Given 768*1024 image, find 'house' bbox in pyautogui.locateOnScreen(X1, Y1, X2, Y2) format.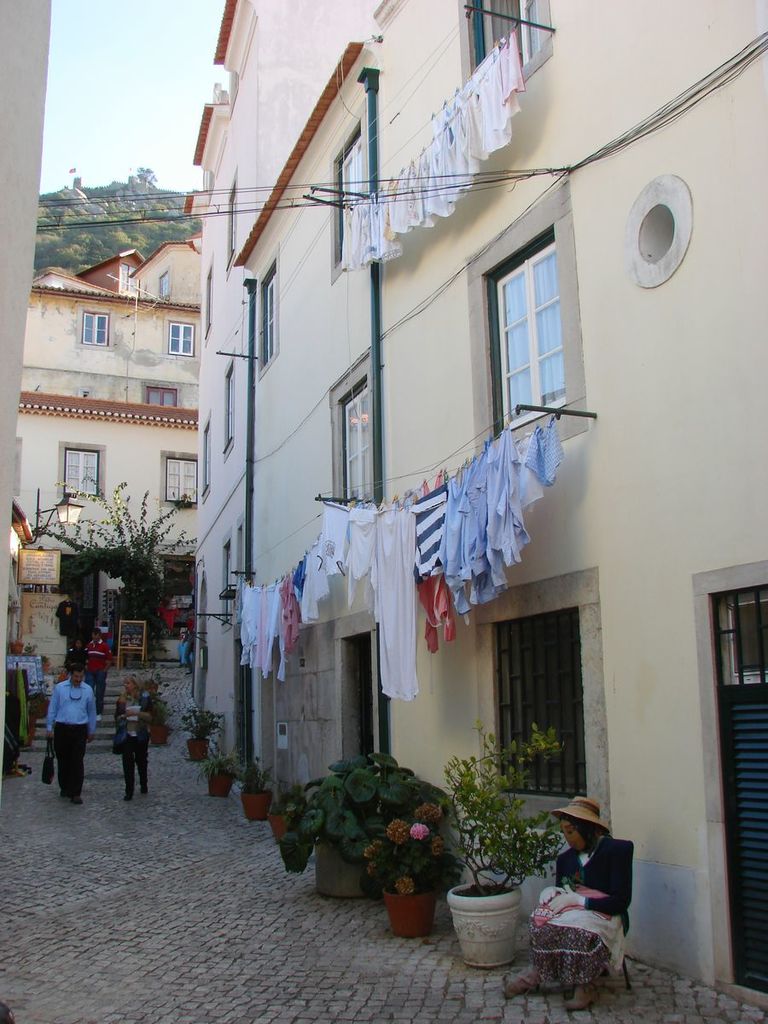
pyautogui.locateOnScreen(6, 175, 238, 626).
